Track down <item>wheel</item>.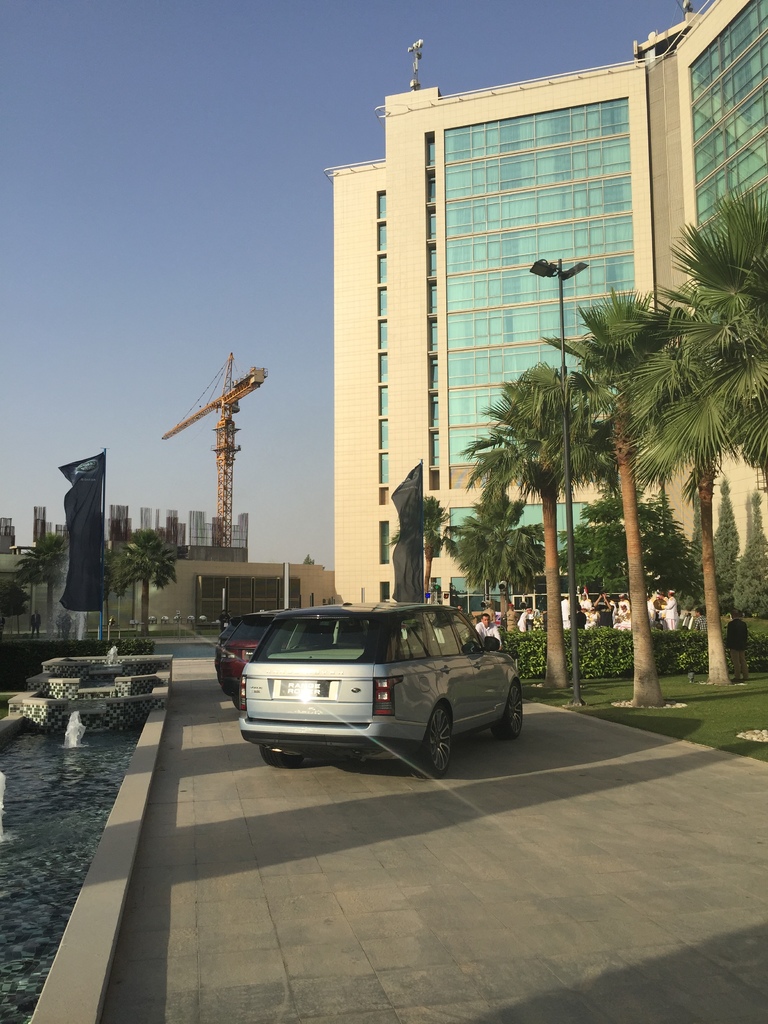
Tracked to pyautogui.locateOnScreen(418, 701, 460, 771).
